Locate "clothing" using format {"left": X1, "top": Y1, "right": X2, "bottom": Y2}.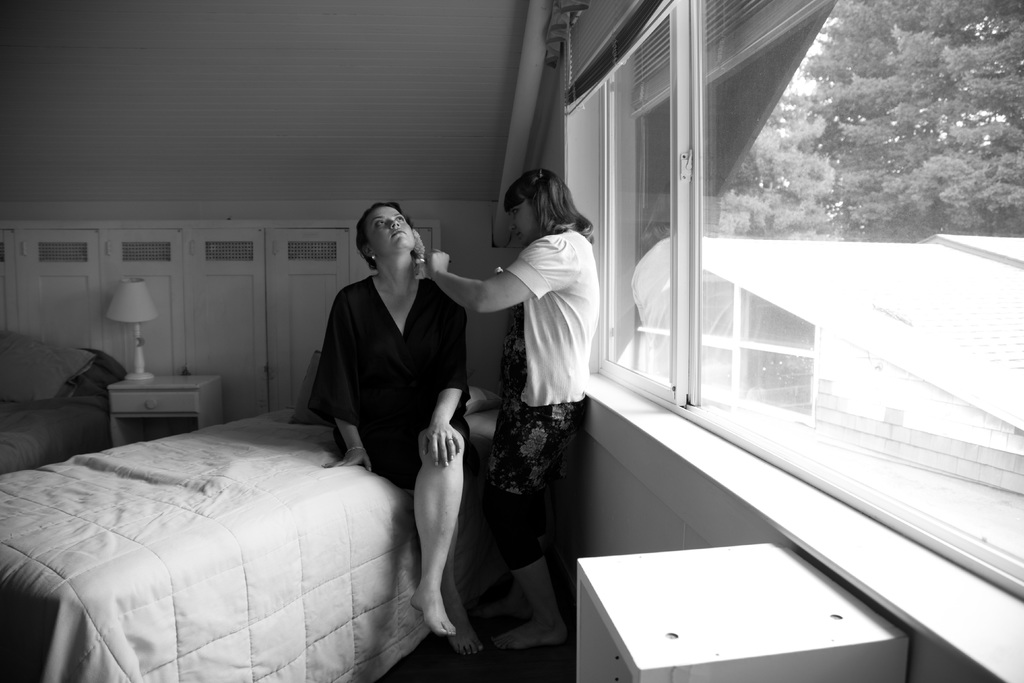
{"left": 303, "top": 272, "right": 474, "bottom": 495}.
